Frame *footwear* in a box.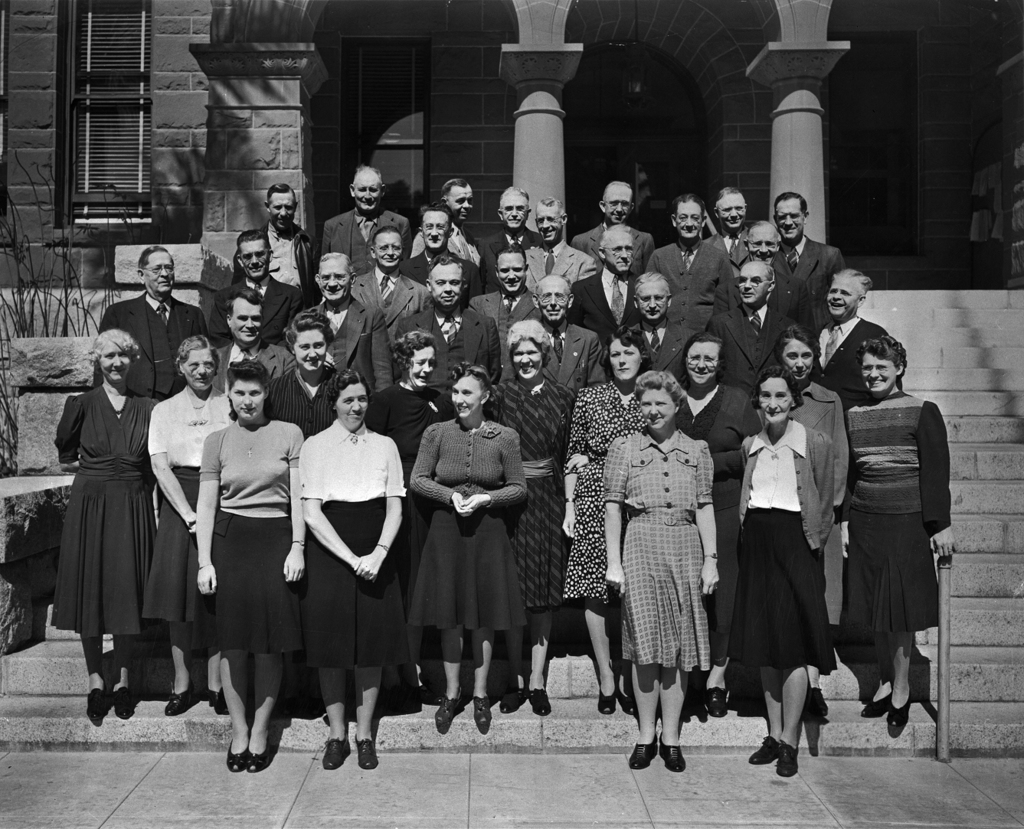
detection(251, 747, 277, 771).
